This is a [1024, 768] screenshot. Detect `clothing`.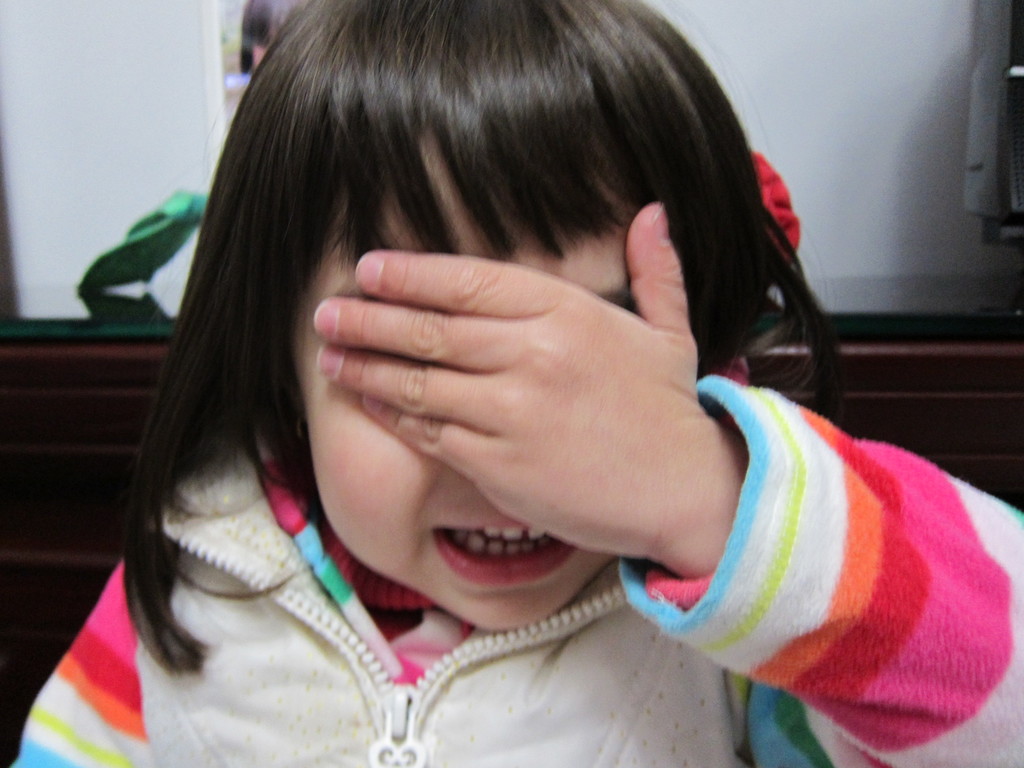
74:177:923:765.
